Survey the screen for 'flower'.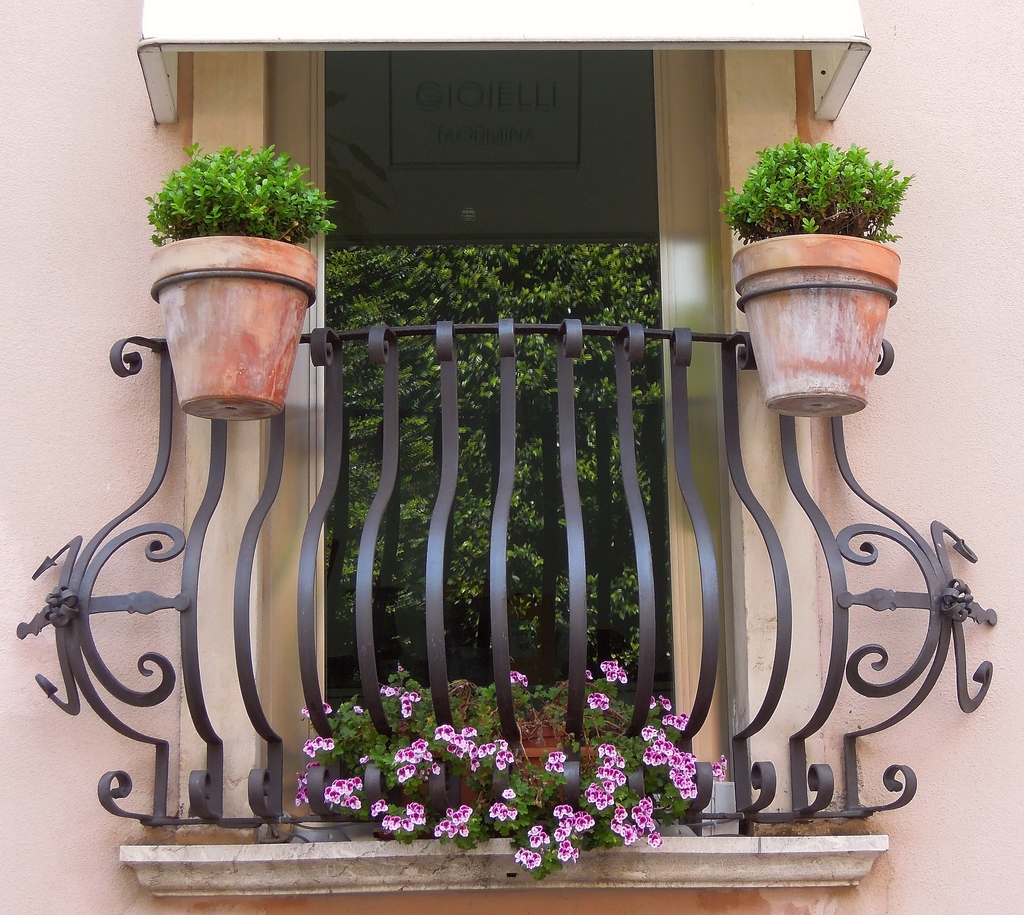
Survey found: 650,693,675,710.
